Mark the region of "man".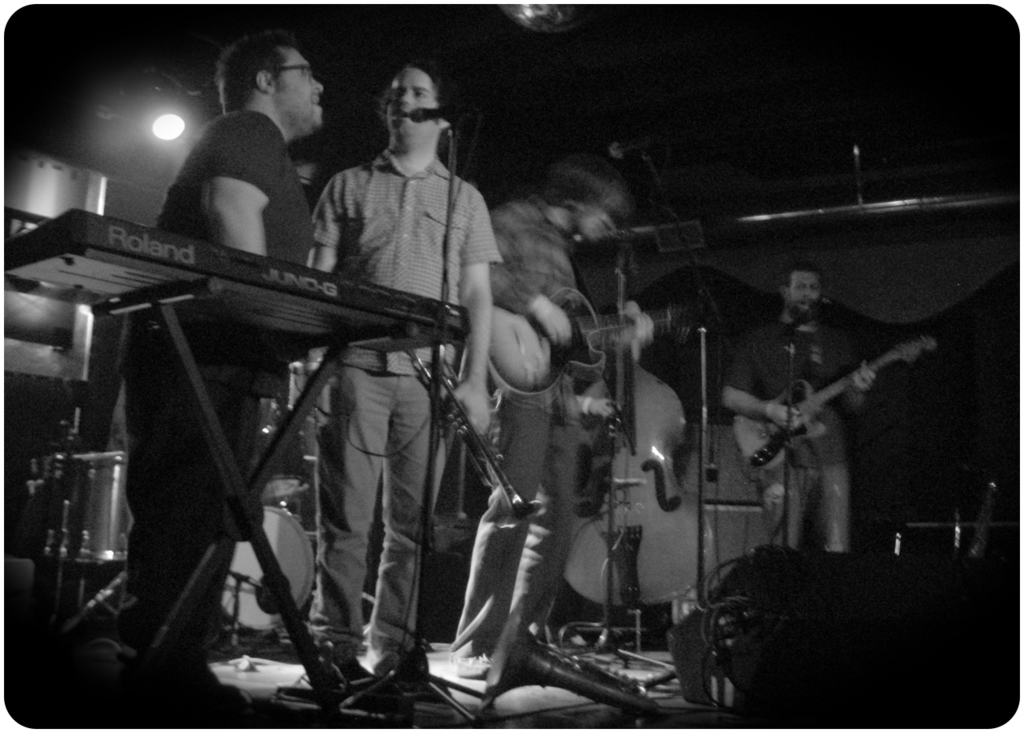
Region: Rect(297, 61, 503, 687).
